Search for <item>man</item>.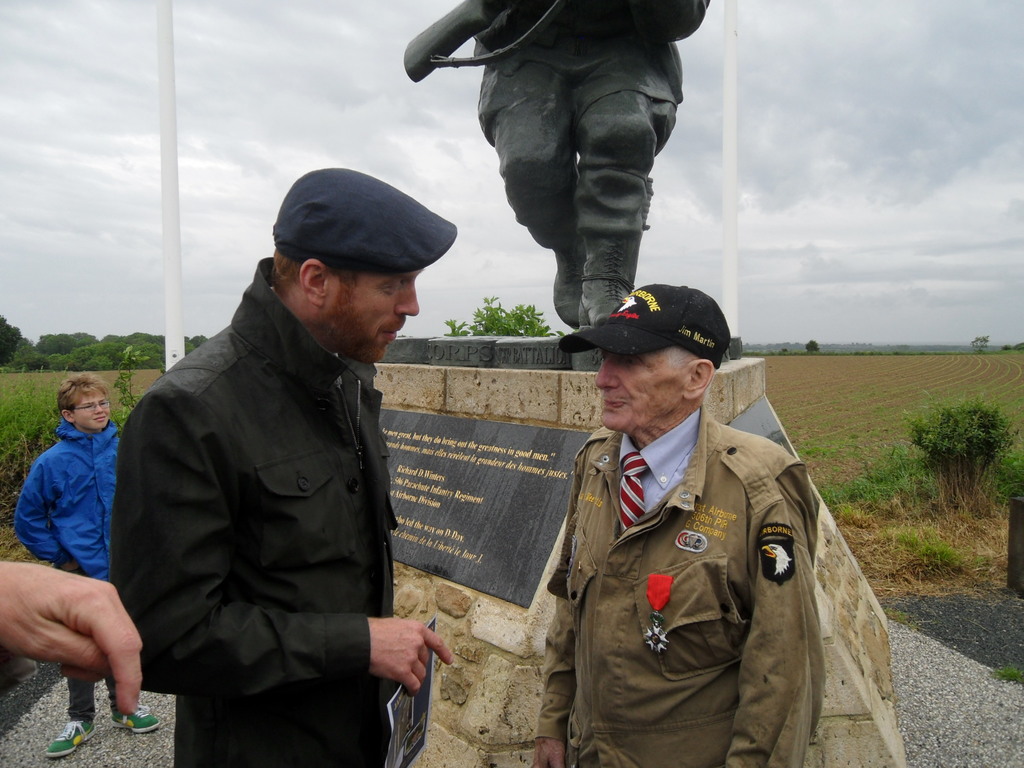
Found at bbox=[82, 173, 438, 767].
